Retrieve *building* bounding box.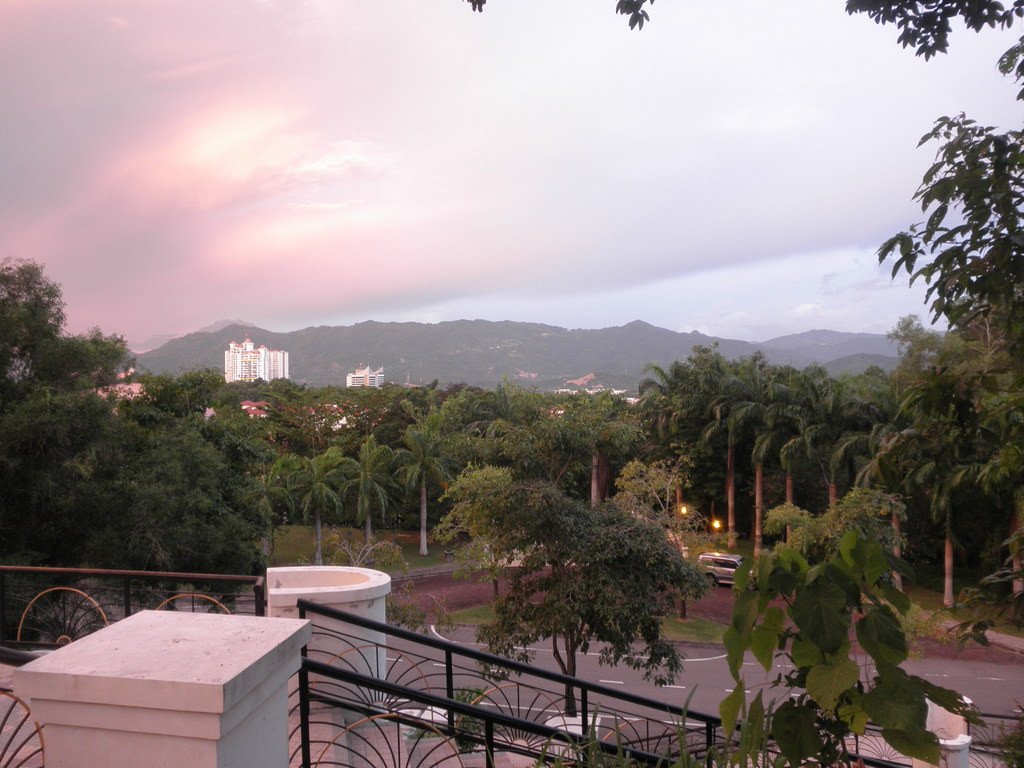
Bounding box: {"left": 557, "top": 372, "right": 640, "bottom": 410}.
